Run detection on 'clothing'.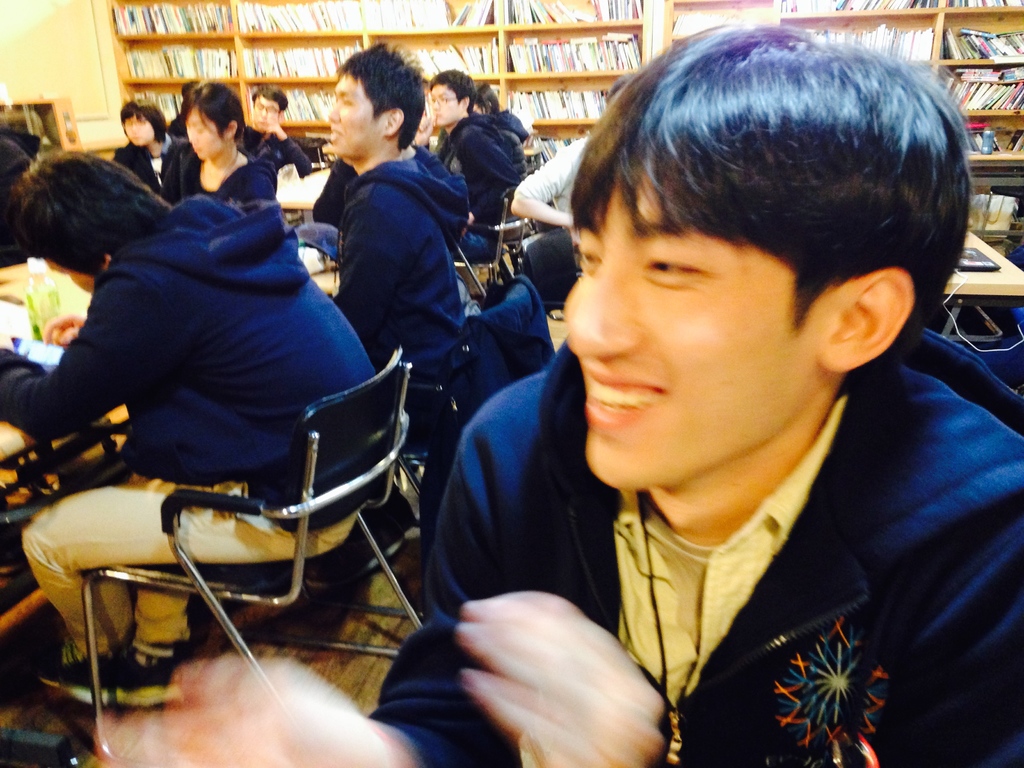
Result: left=385, top=330, right=1004, bottom=759.
